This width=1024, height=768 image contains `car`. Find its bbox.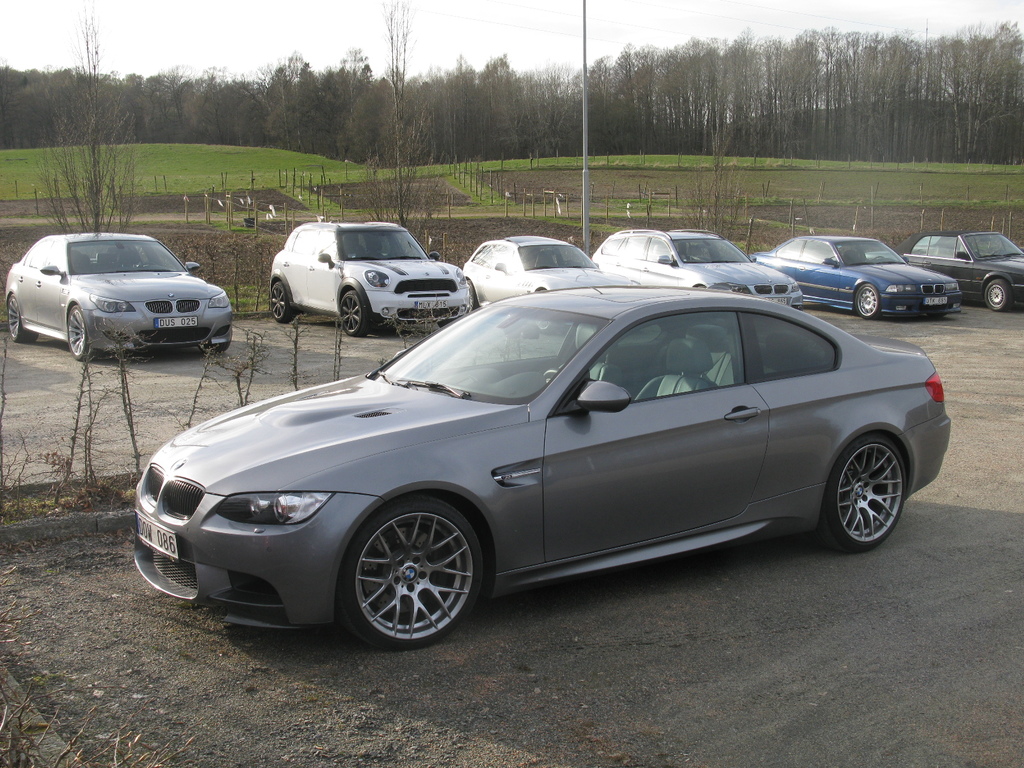
select_region(460, 235, 622, 333).
